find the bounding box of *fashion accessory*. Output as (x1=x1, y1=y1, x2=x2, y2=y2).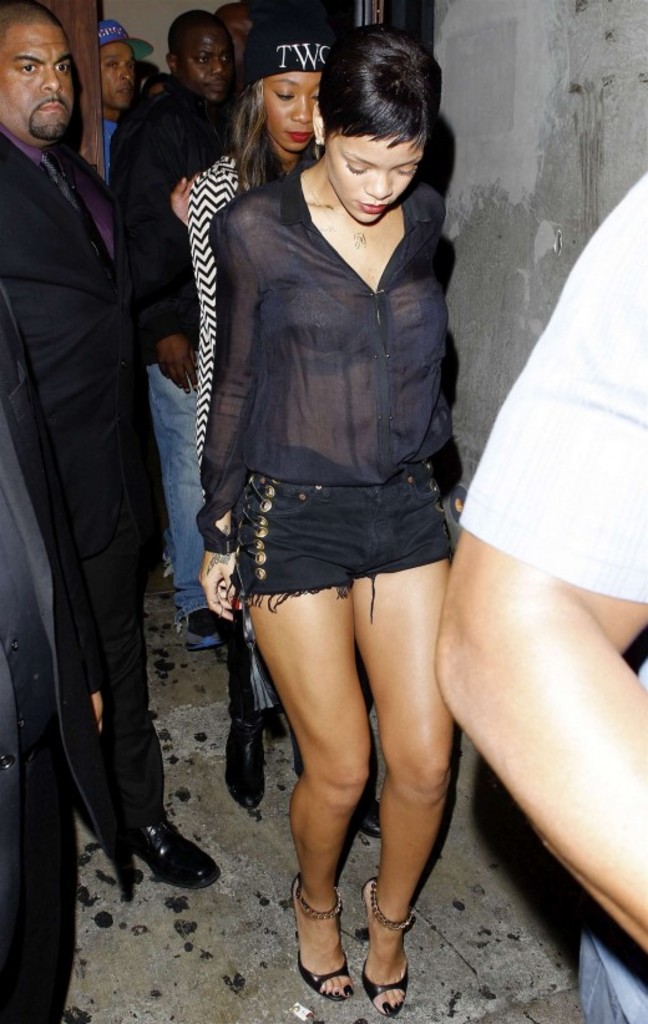
(x1=222, y1=706, x2=265, y2=812).
